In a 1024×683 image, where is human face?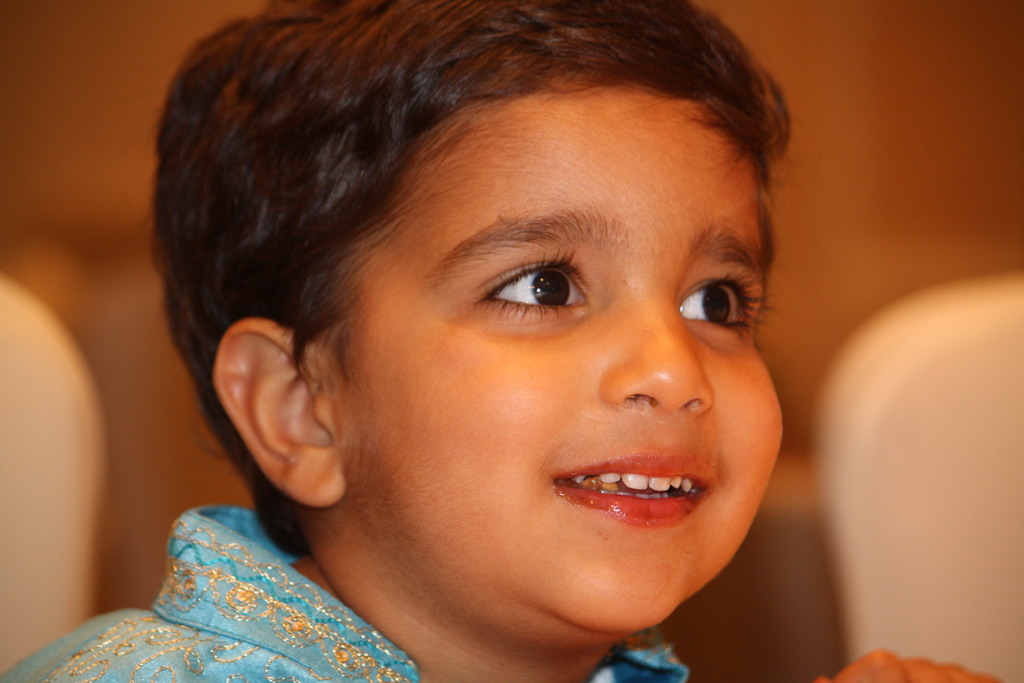
(left=341, top=97, right=781, bottom=635).
